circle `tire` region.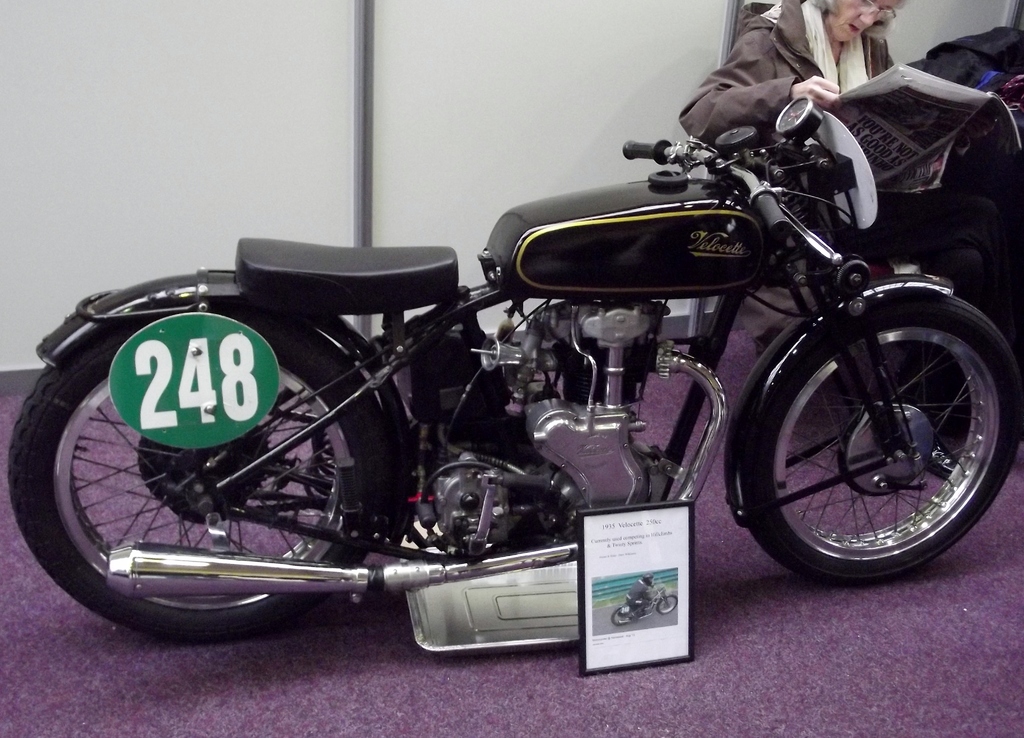
Region: <box>742,293,998,586</box>.
